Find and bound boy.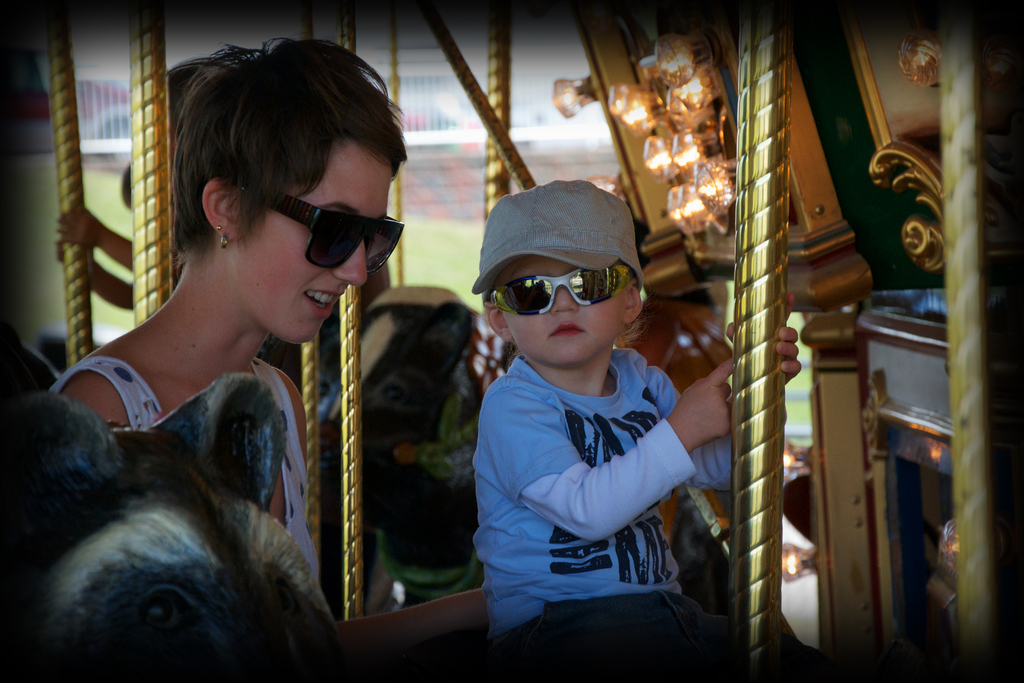
Bound: crop(471, 179, 805, 649).
